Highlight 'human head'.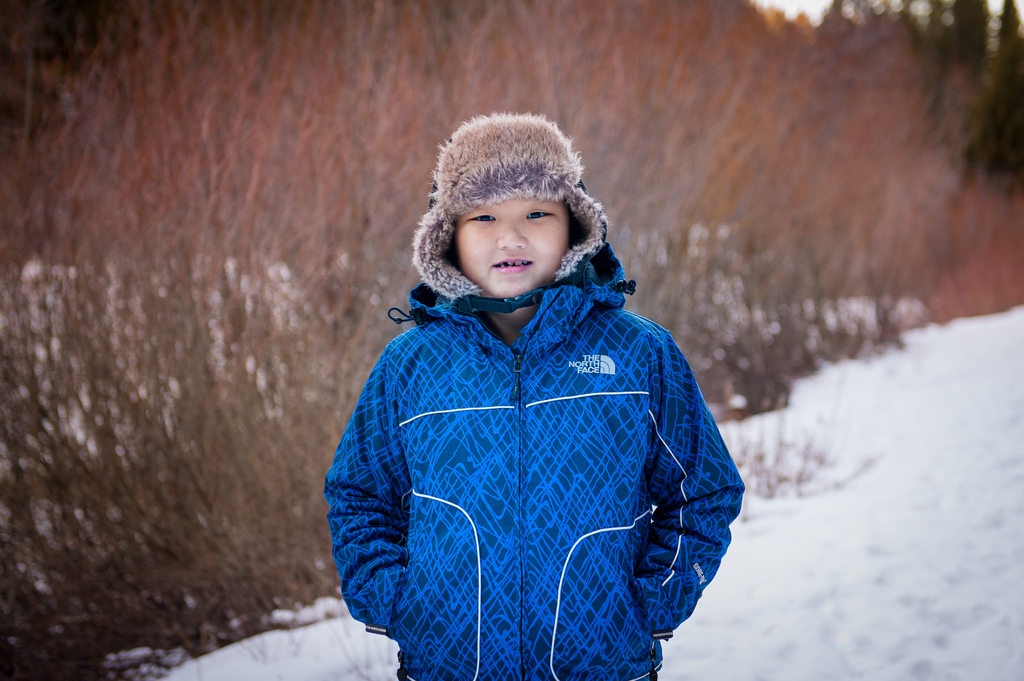
Highlighted region: region(428, 111, 602, 310).
